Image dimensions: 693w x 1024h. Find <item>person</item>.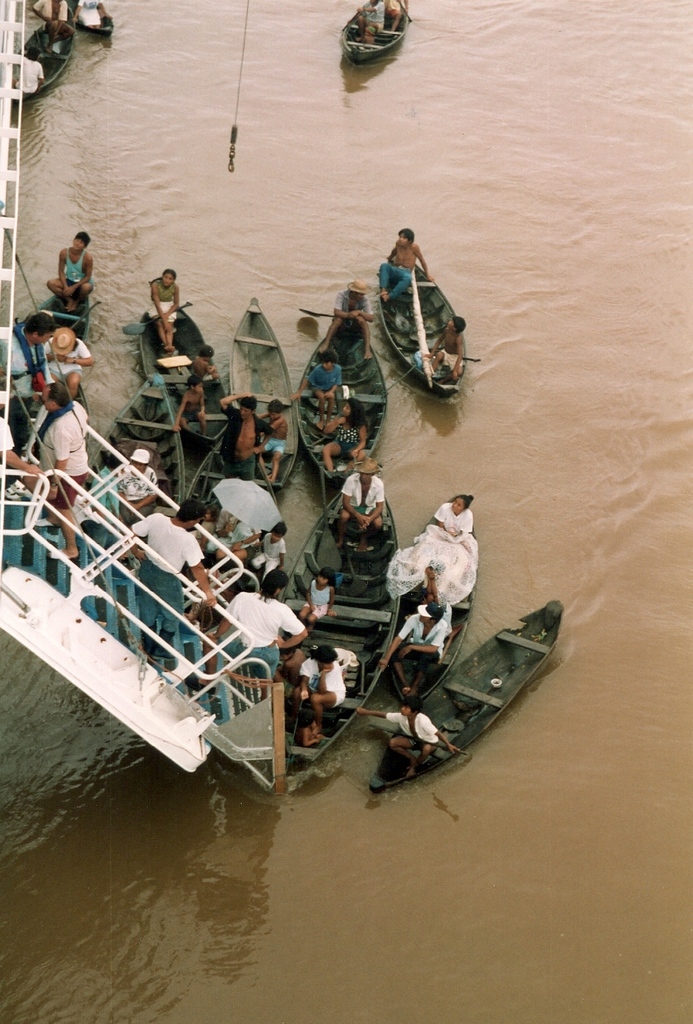
select_region(420, 553, 451, 610).
